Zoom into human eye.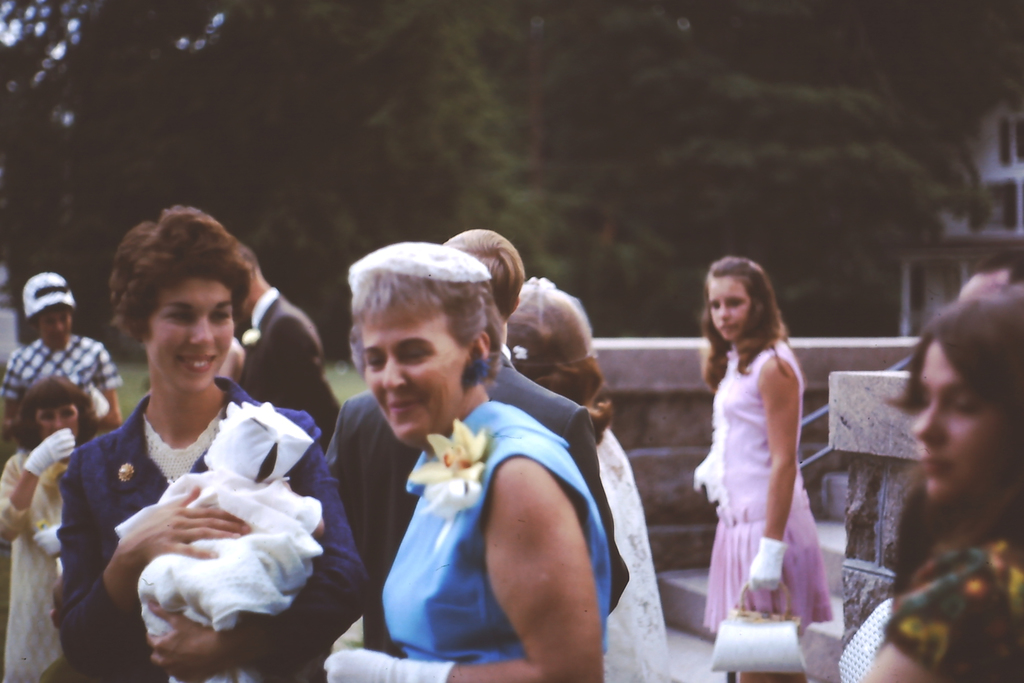
Zoom target: <region>164, 308, 197, 325</region>.
